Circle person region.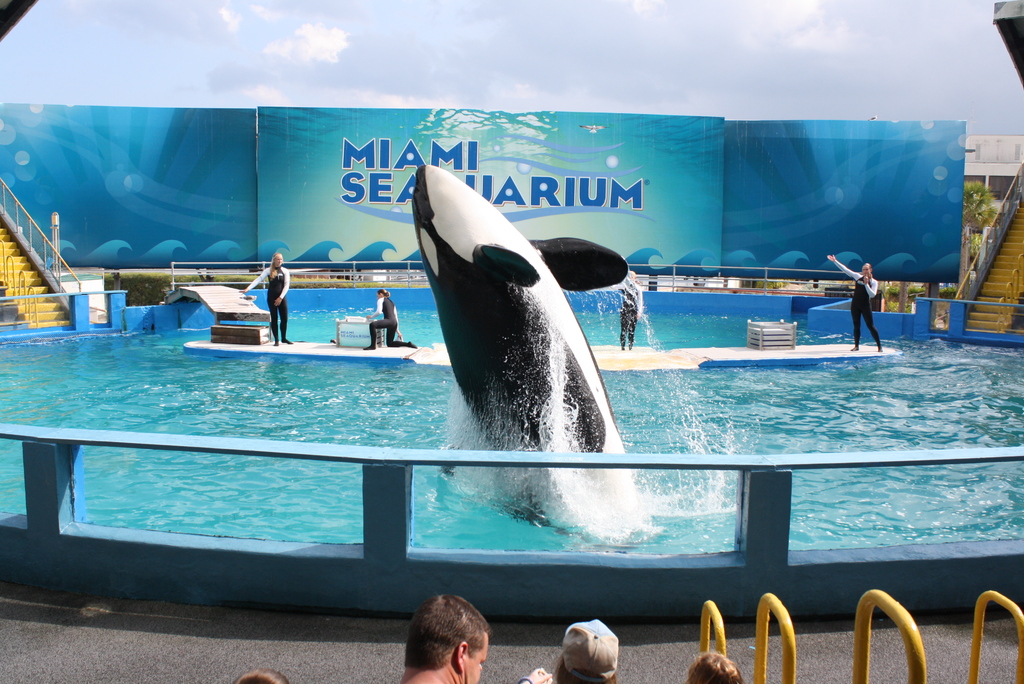
Region: <box>362,287,417,350</box>.
